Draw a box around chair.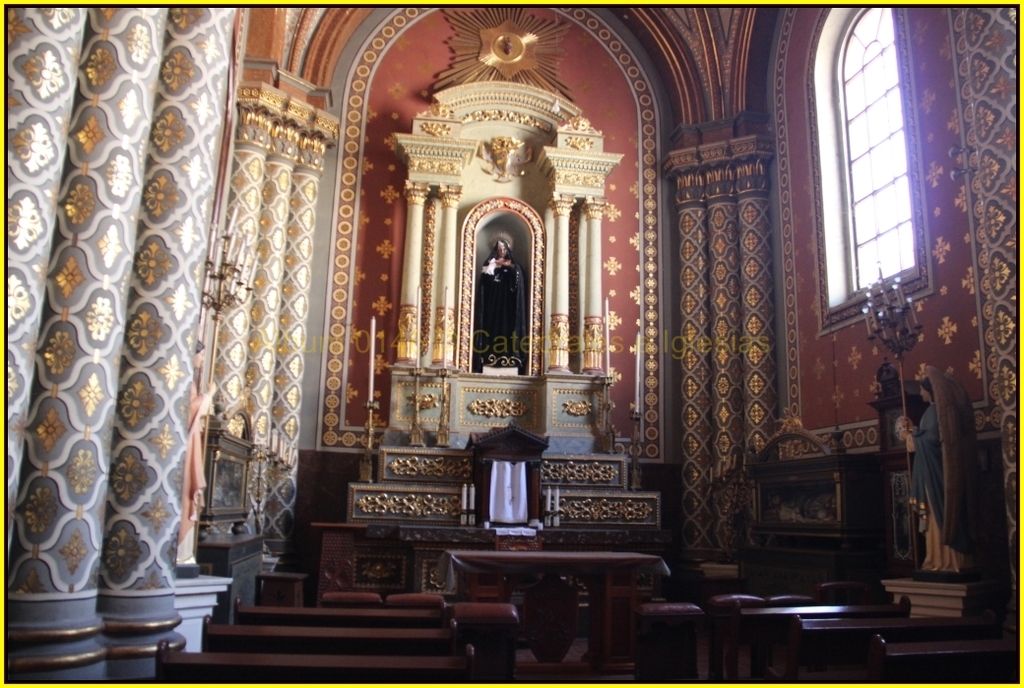
769 597 817 684.
